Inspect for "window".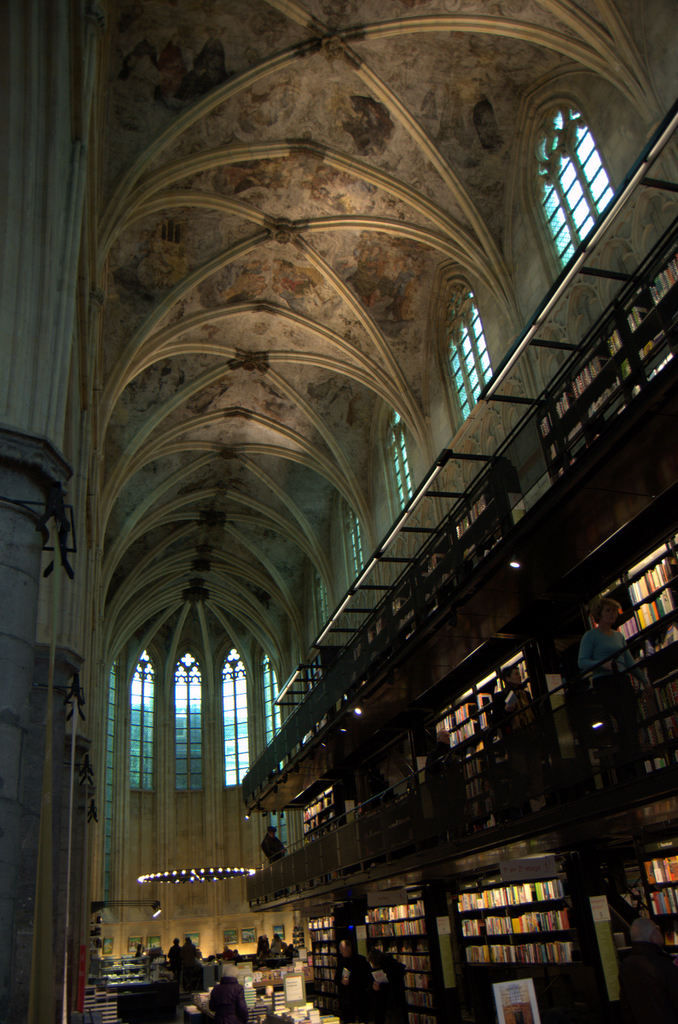
Inspection: (left=448, top=281, right=496, bottom=431).
